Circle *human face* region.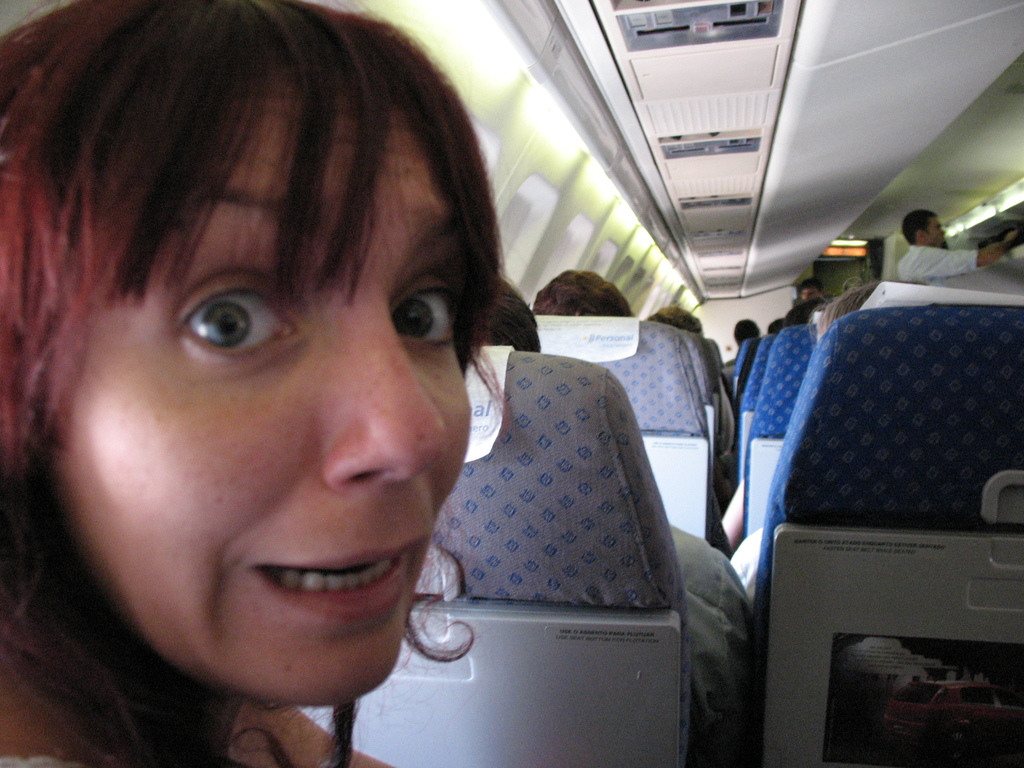
Region: [801, 285, 823, 305].
